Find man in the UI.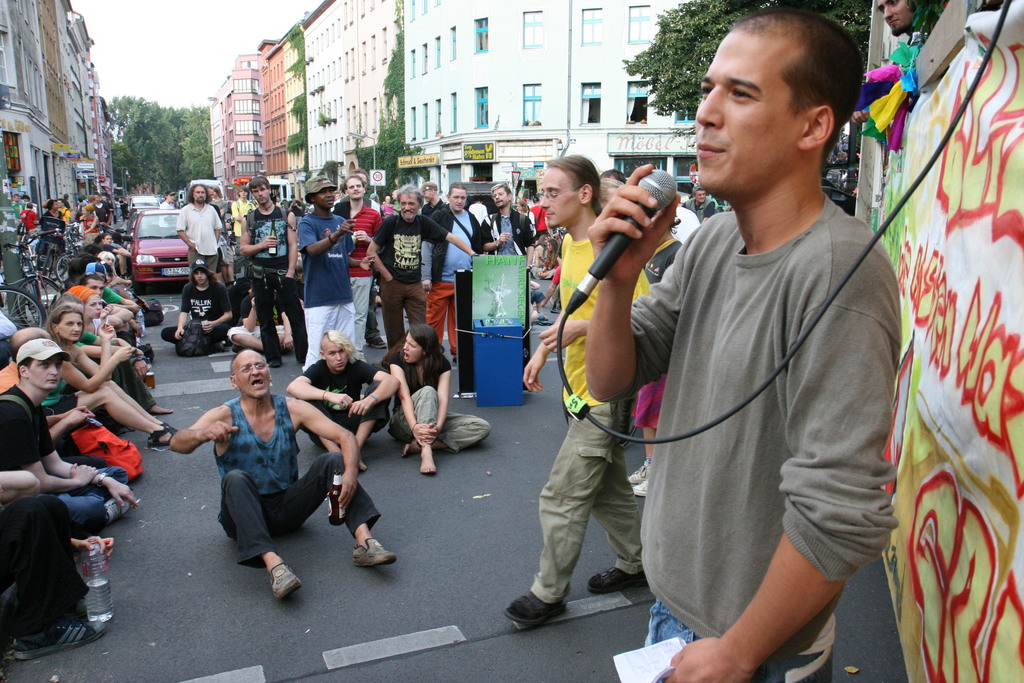
UI element at (x1=157, y1=257, x2=234, y2=354).
